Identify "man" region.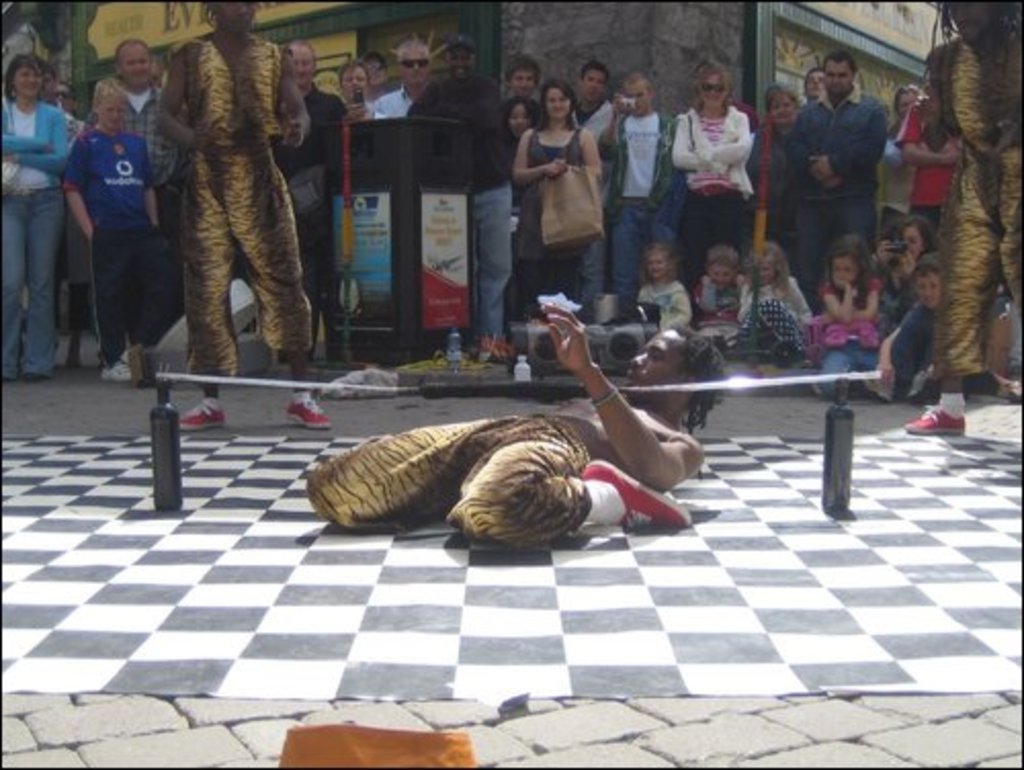
Region: 590 70 713 301.
